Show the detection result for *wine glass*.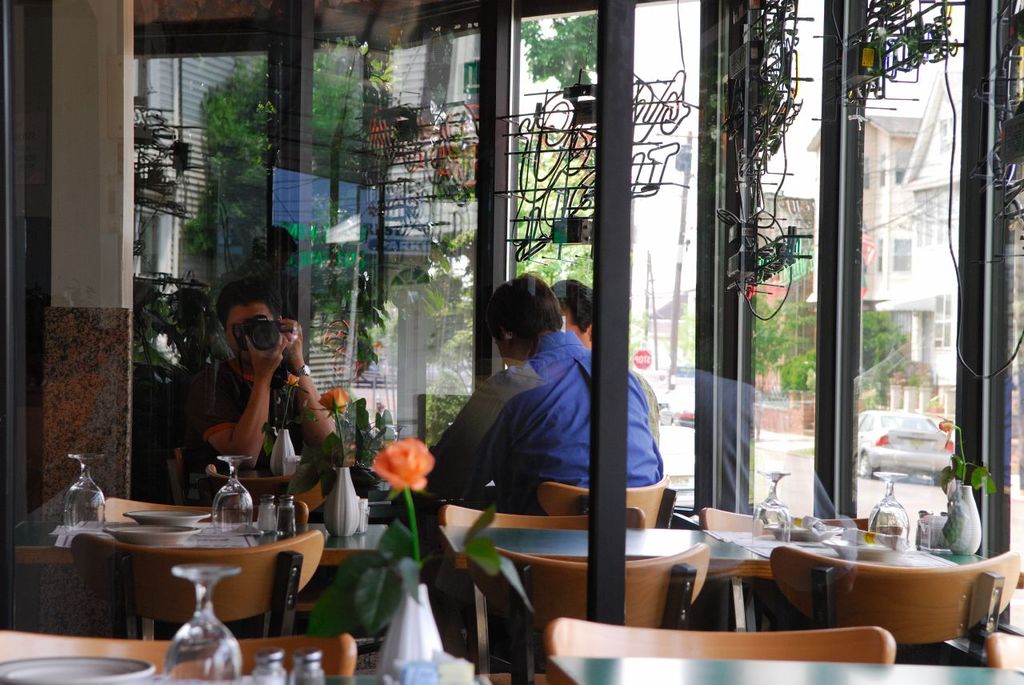
x1=160 y1=564 x2=243 y2=684.
